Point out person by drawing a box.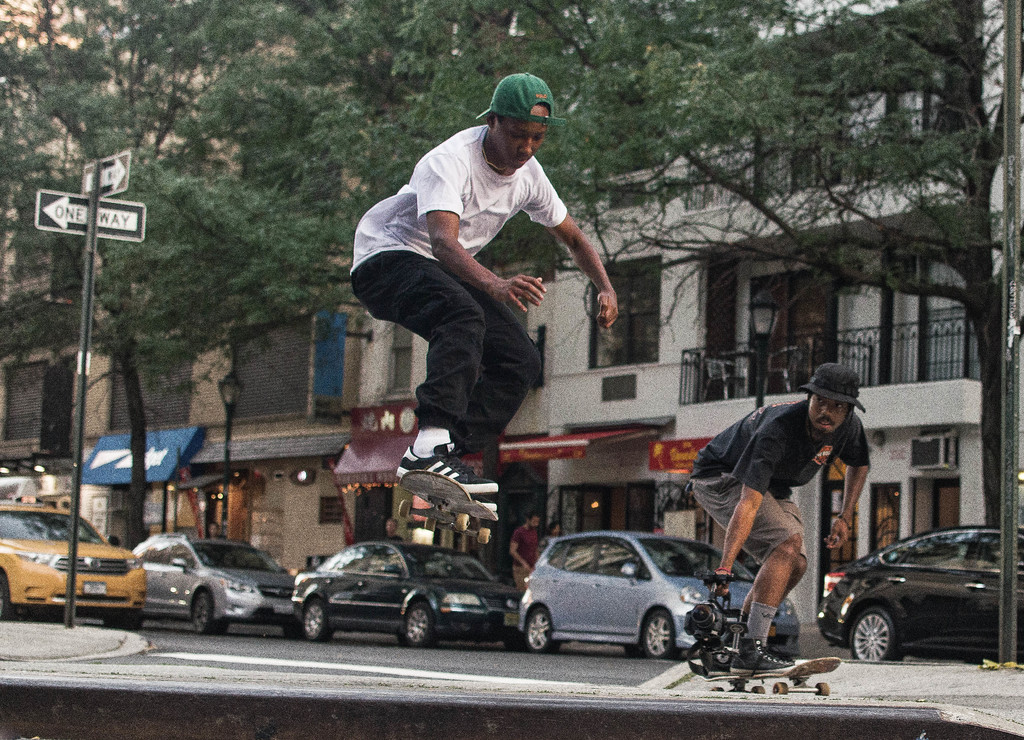
bbox=[335, 72, 625, 514].
